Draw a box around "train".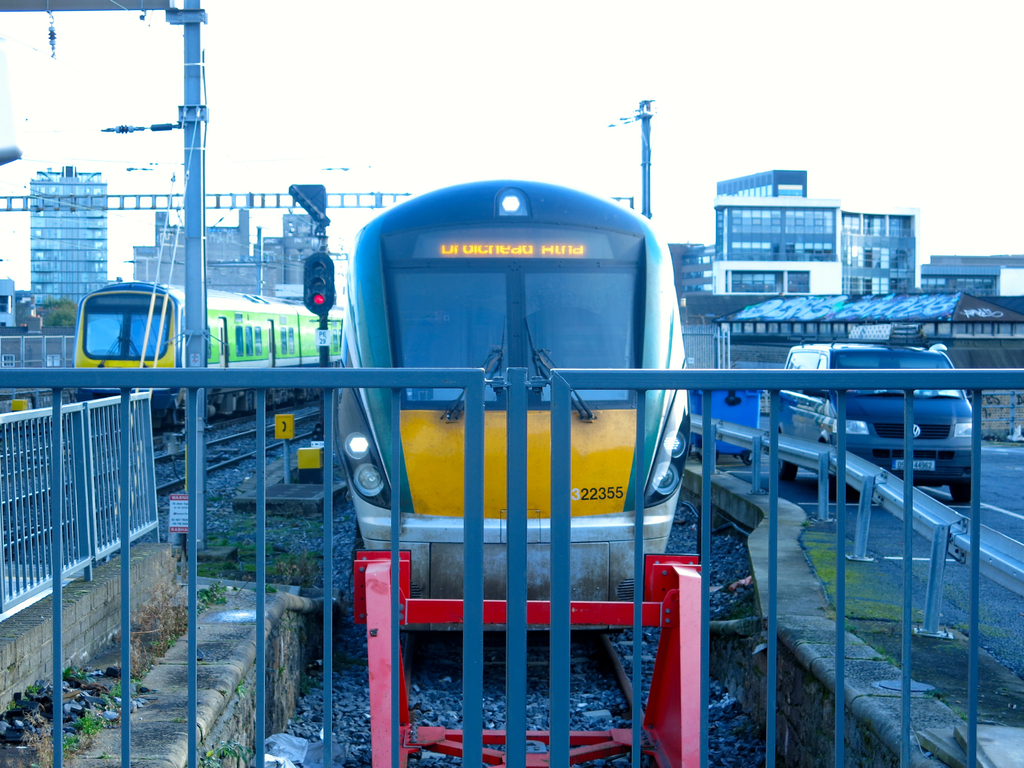
BBox(71, 282, 345, 428).
